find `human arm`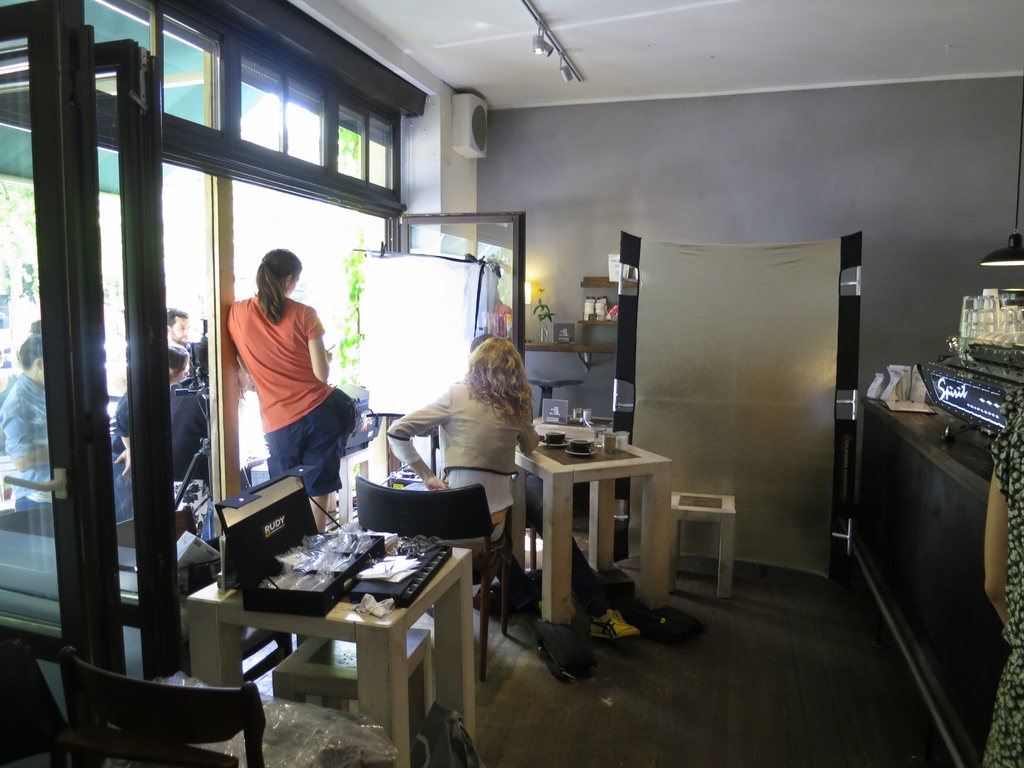
(390,390,449,495)
